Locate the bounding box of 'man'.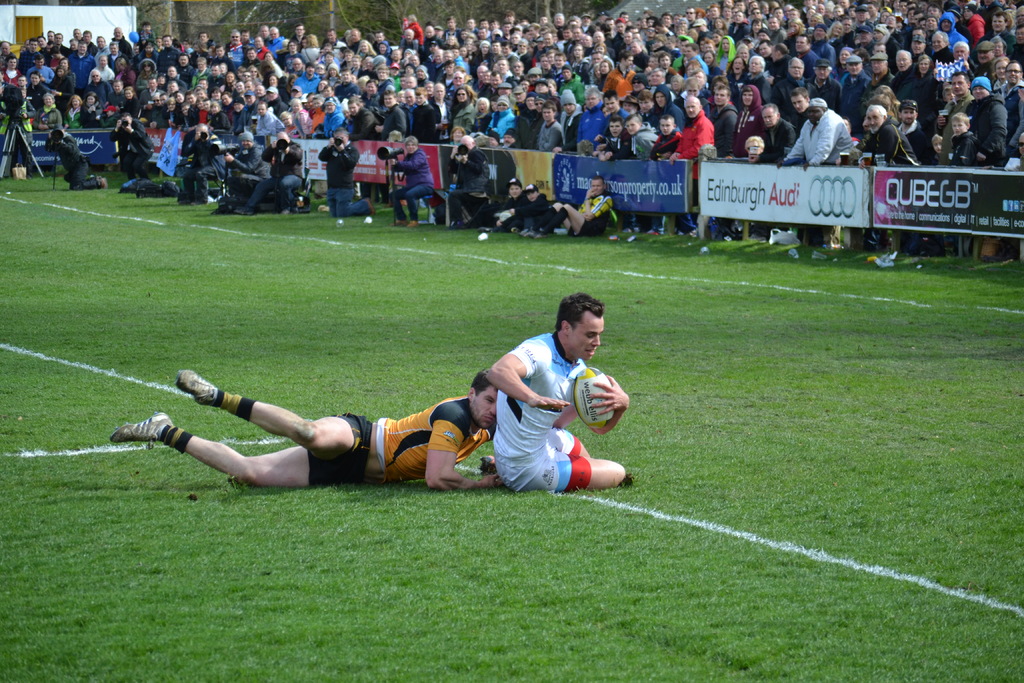
Bounding box: {"left": 108, "top": 367, "right": 506, "bottom": 502}.
